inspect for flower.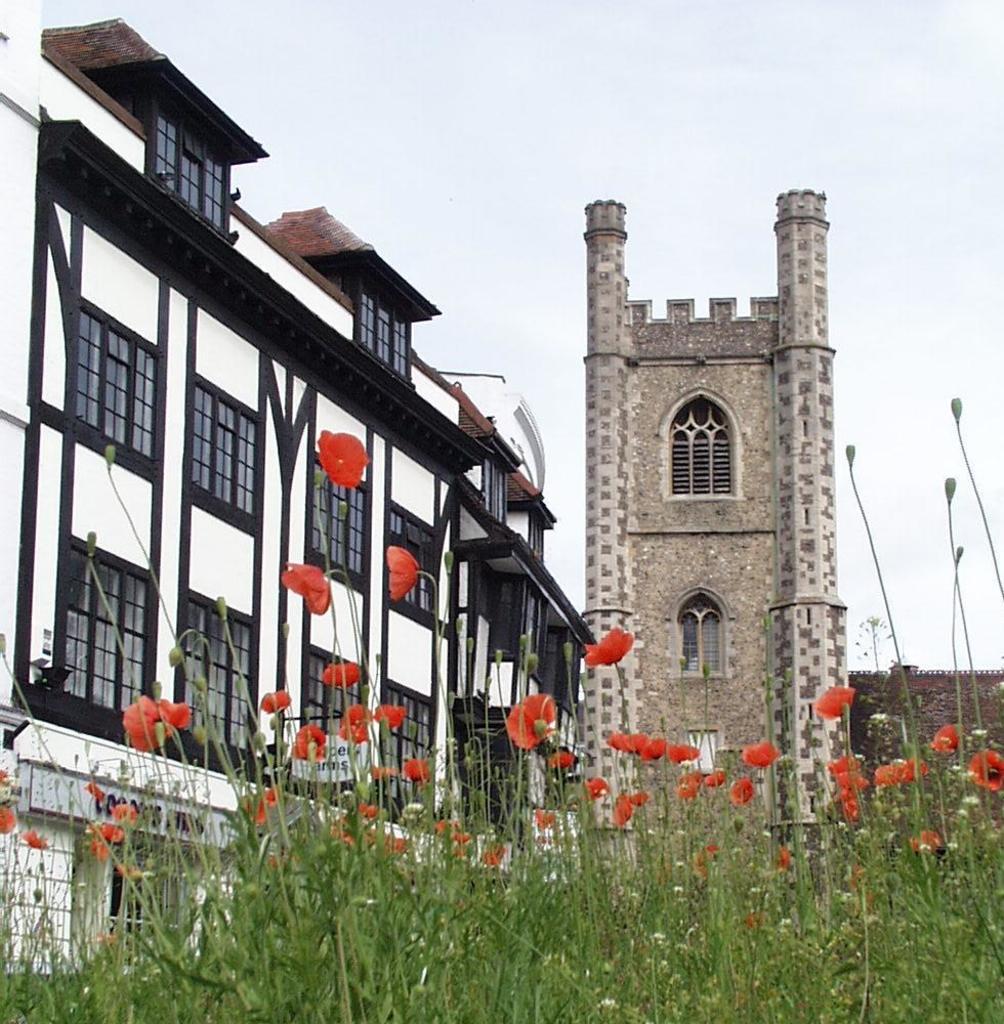
Inspection: [left=321, top=657, right=360, bottom=689].
